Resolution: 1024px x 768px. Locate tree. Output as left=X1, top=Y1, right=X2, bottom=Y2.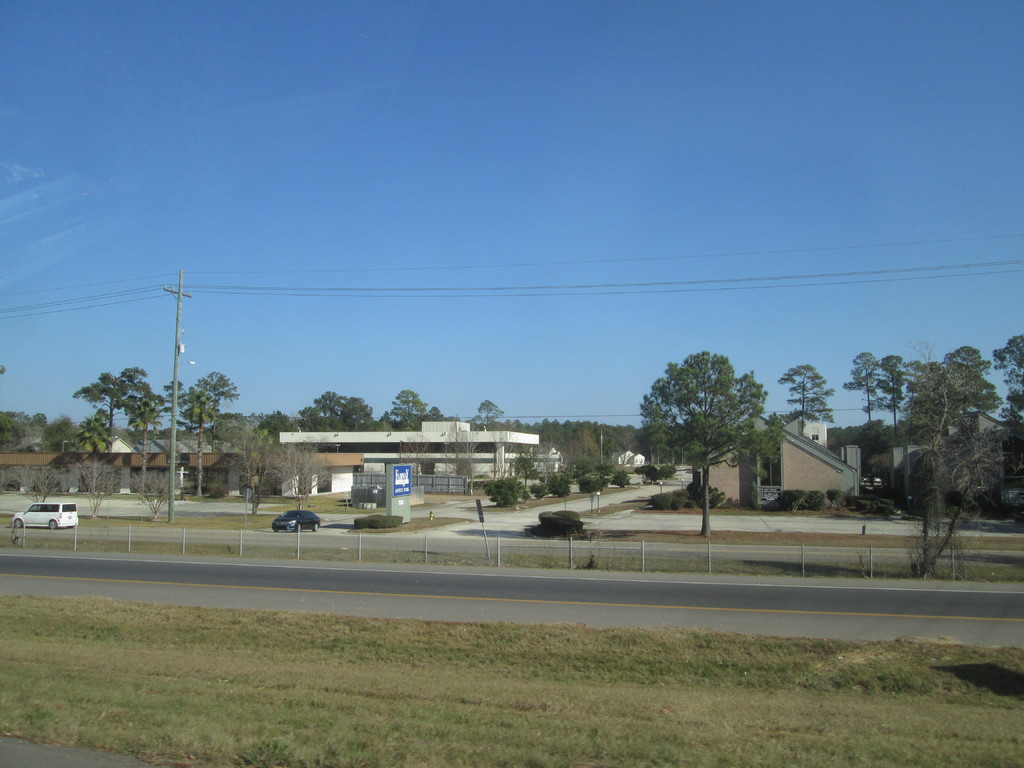
left=844, top=352, right=882, bottom=419.
